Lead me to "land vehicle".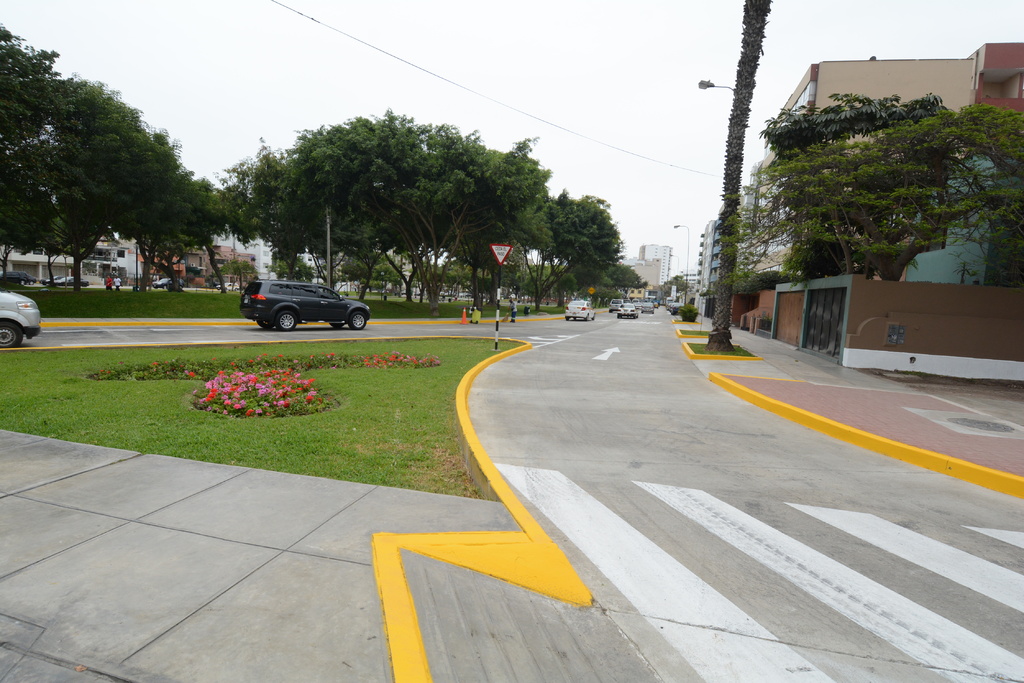
Lead to (0,285,42,351).
